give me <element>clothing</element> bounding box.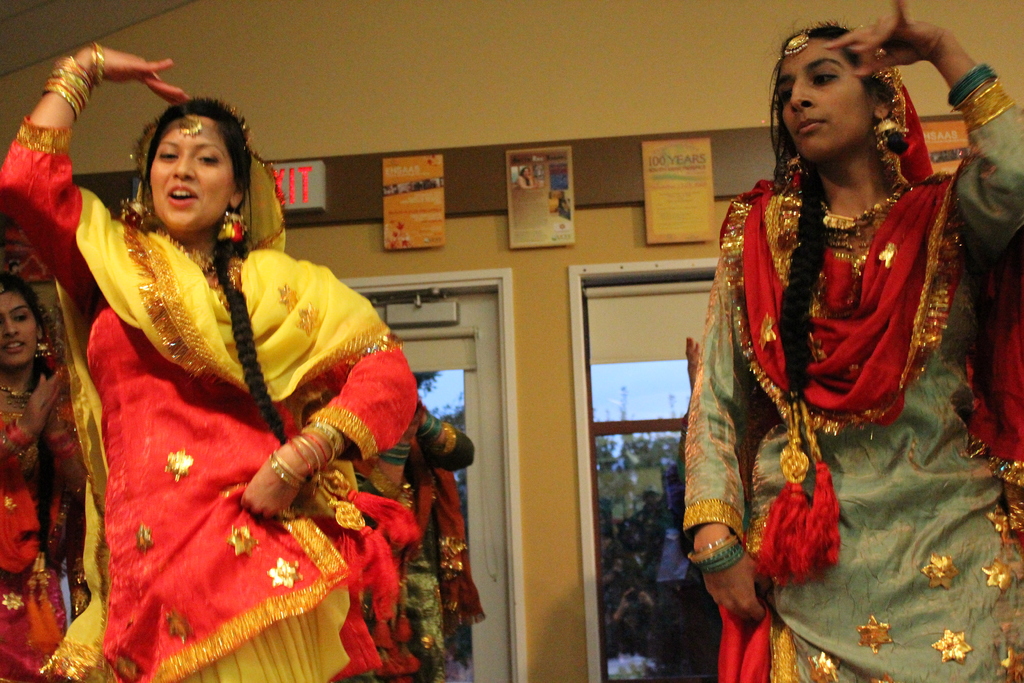
locate(0, 260, 69, 682).
